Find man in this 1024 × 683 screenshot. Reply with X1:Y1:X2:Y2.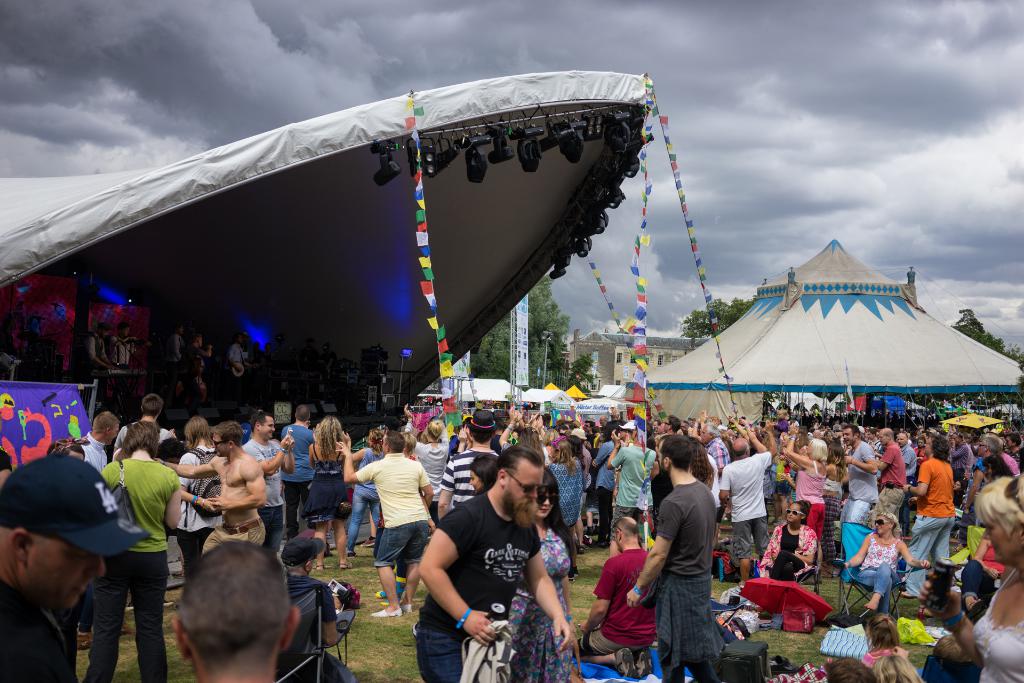
840:422:882:533.
